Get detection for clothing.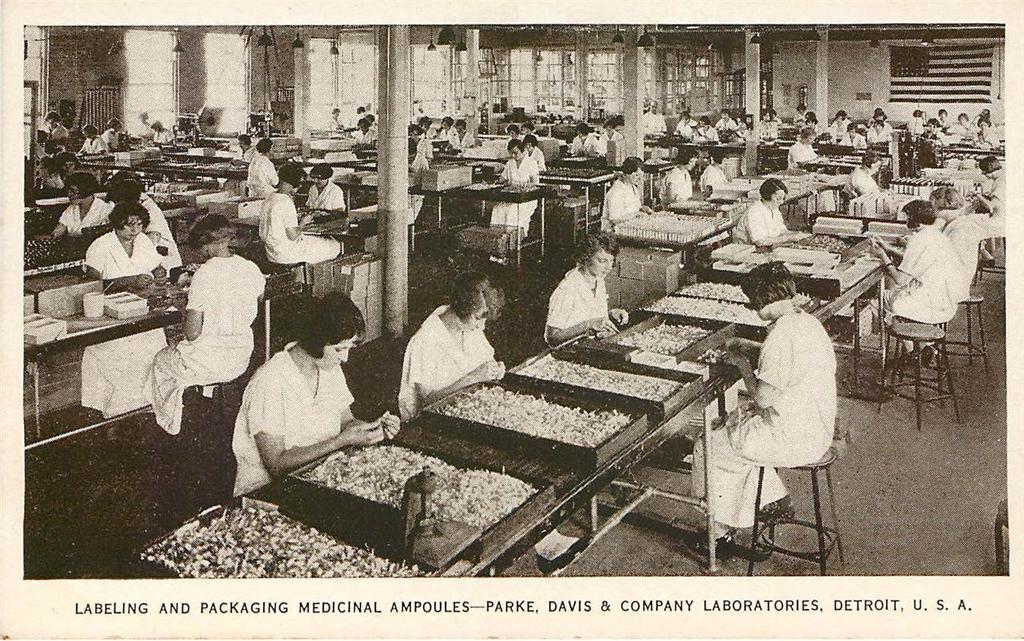
Detection: (706, 158, 730, 206).
